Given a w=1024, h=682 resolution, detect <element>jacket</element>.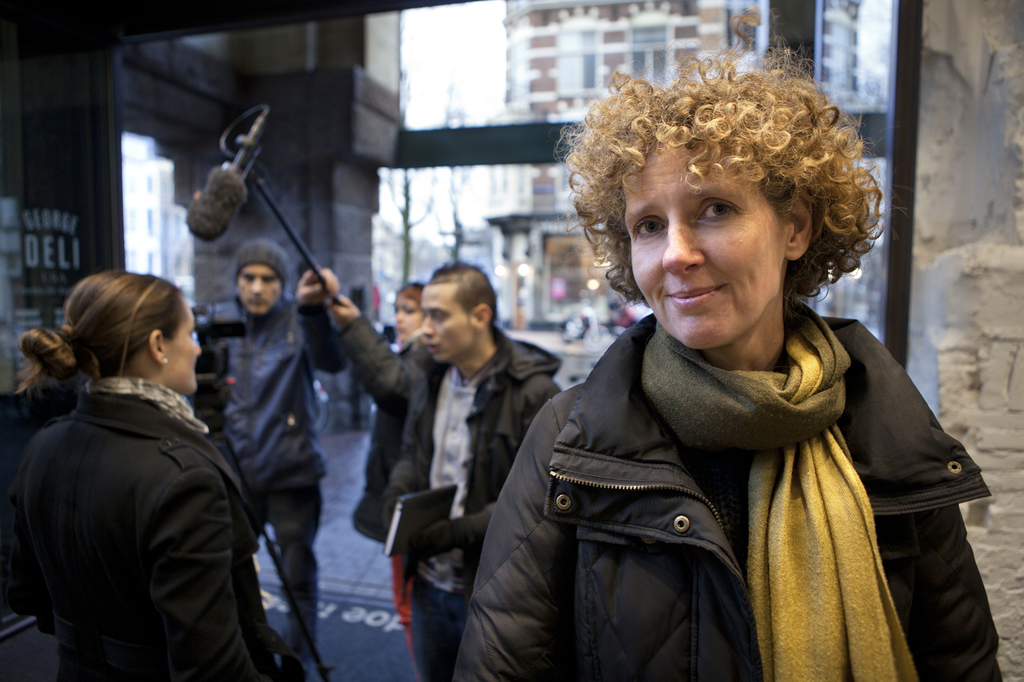
pyautogui.locateOnScreen(408, 318, 561, 592).
